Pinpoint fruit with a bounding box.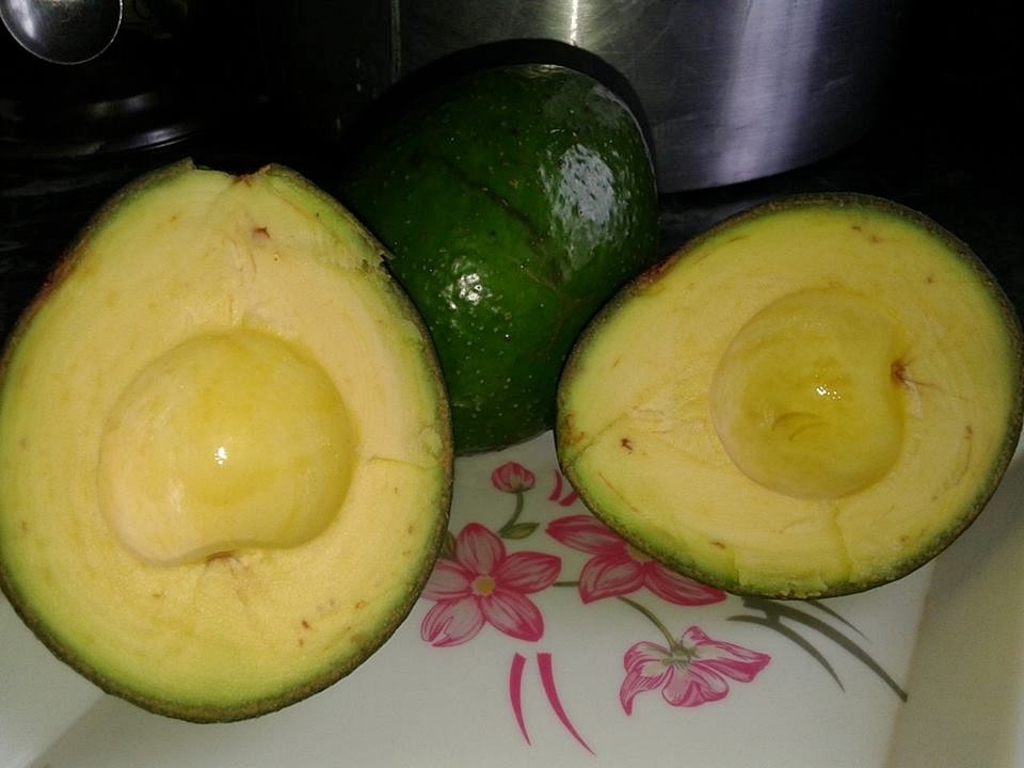
[562, 198, 1008, 613].
